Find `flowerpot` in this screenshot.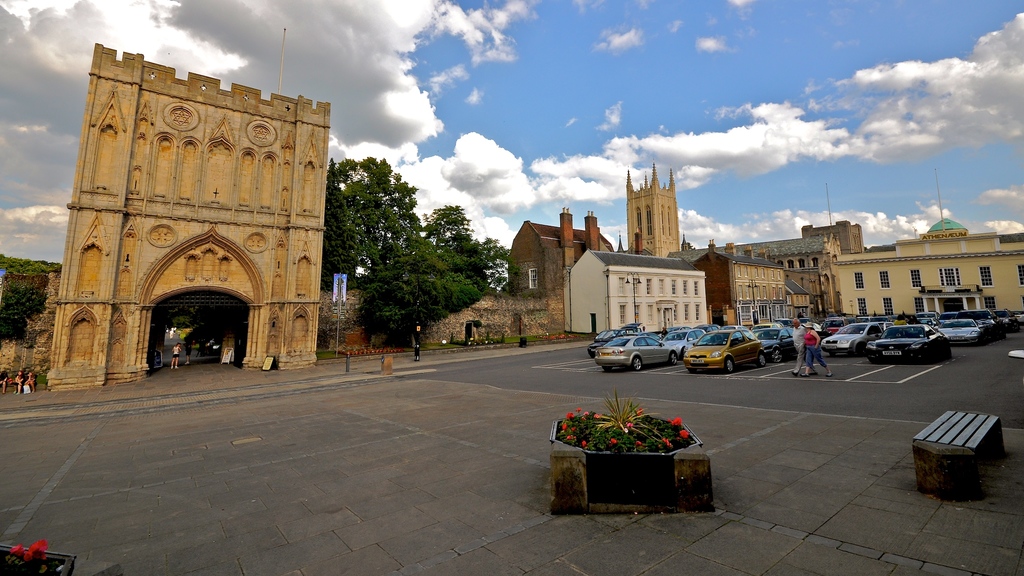
The bounding box for `flowerpot` is [0, 538, 76, 575].
